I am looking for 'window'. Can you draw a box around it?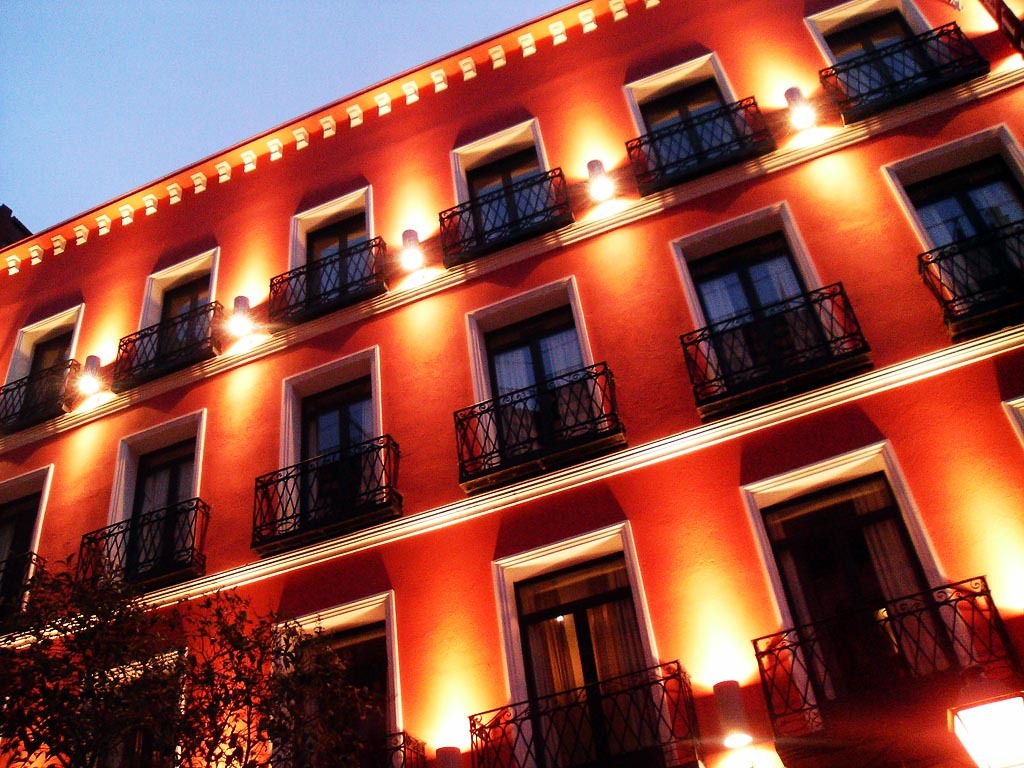
Sure, the bounding box is (8, 327, 78, 418).
